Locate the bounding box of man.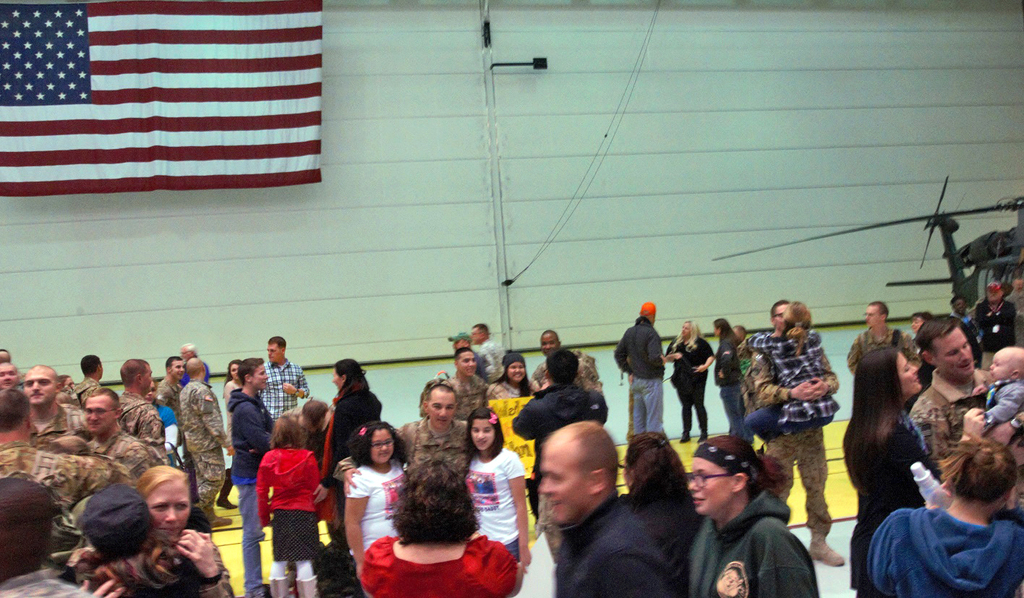
Bounding box: l=517, t=428, r=678, b=594.
